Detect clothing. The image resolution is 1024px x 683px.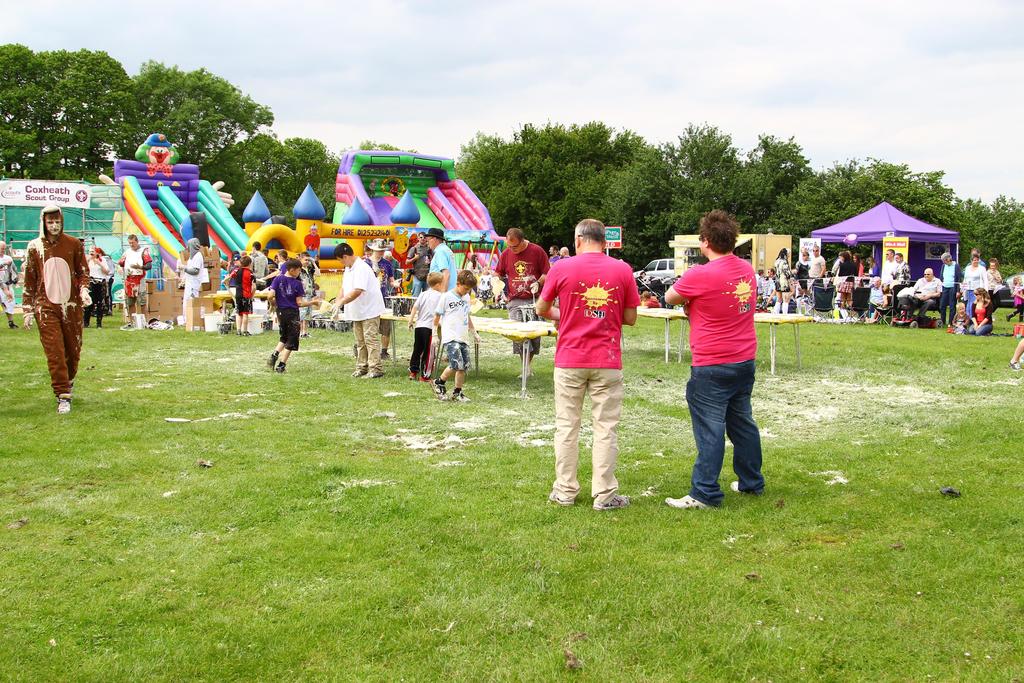
[547, 227, 642, 488].
